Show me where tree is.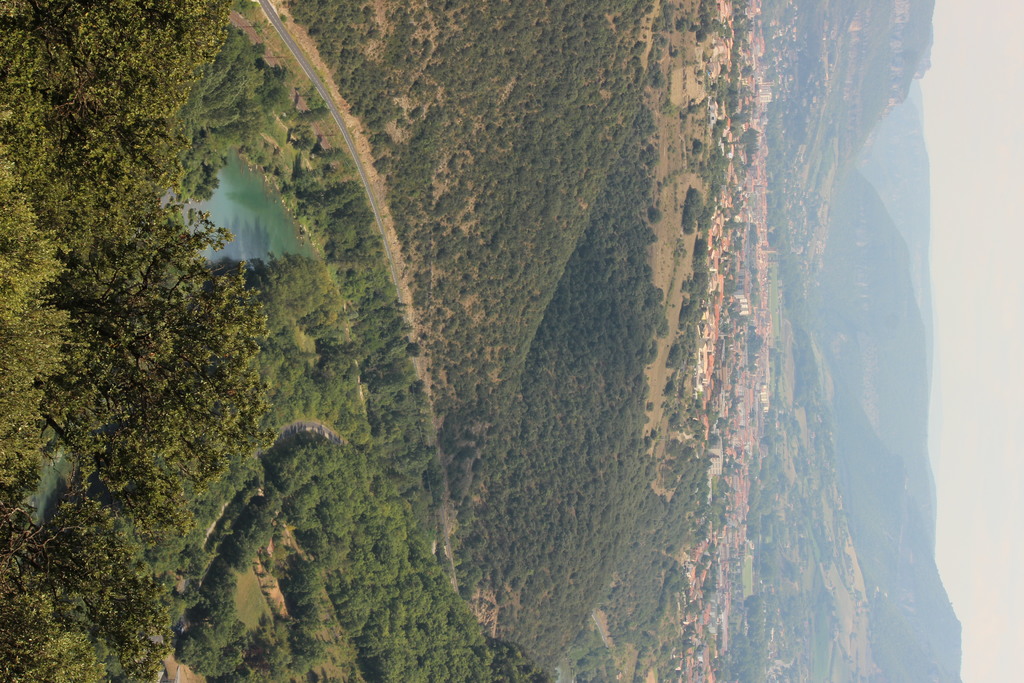
tree is at 103, 251, 293, 478.
